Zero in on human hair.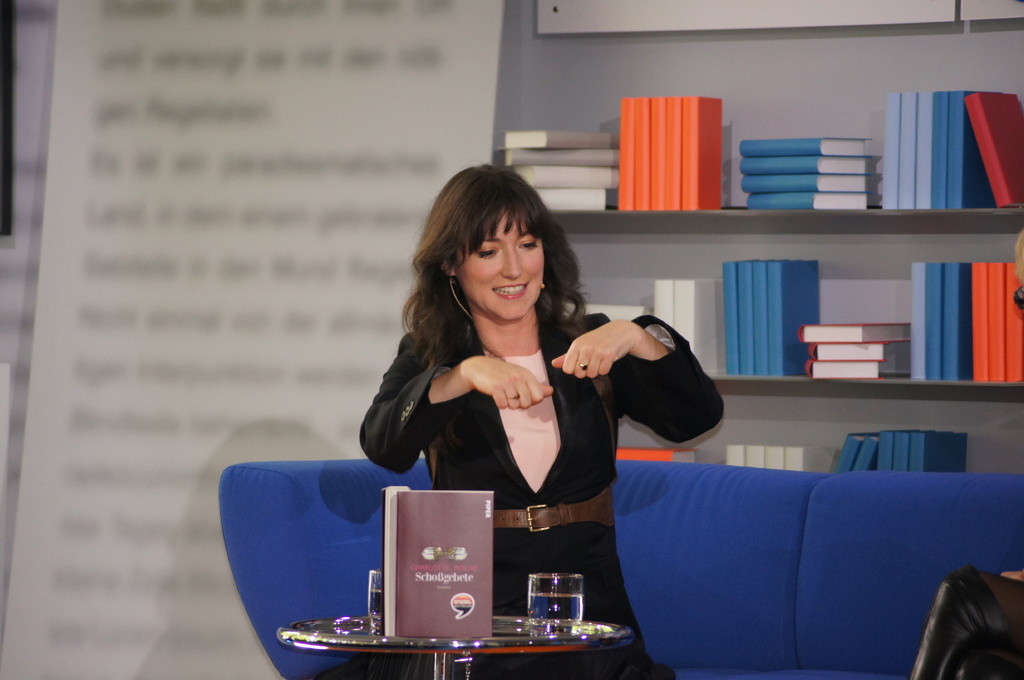
Zeroed in: 408, 161, 579, 385.
